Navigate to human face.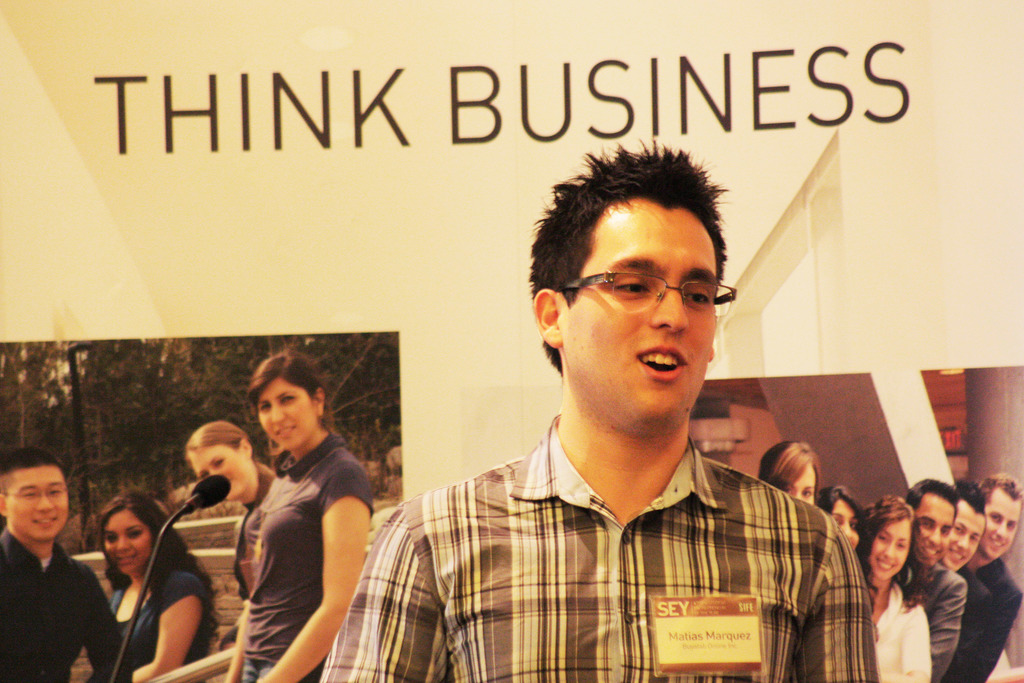
Navigation target: [left=248, top=370, right=314, bottom=456].
